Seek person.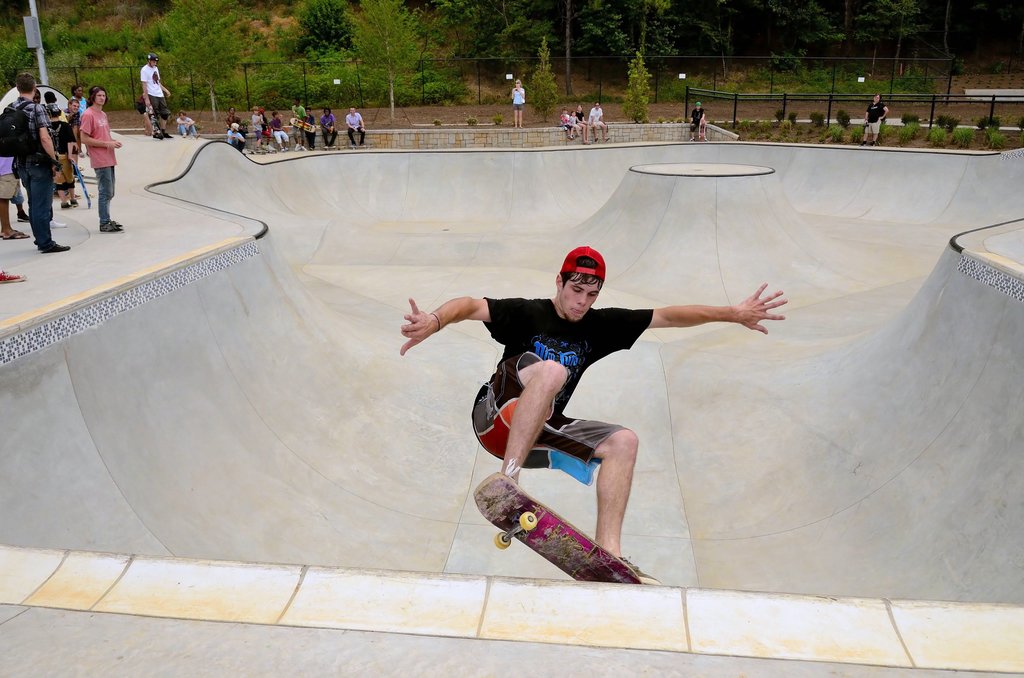
{"left": 589, "top": 102, "right": 609, "bottom": 143}.
